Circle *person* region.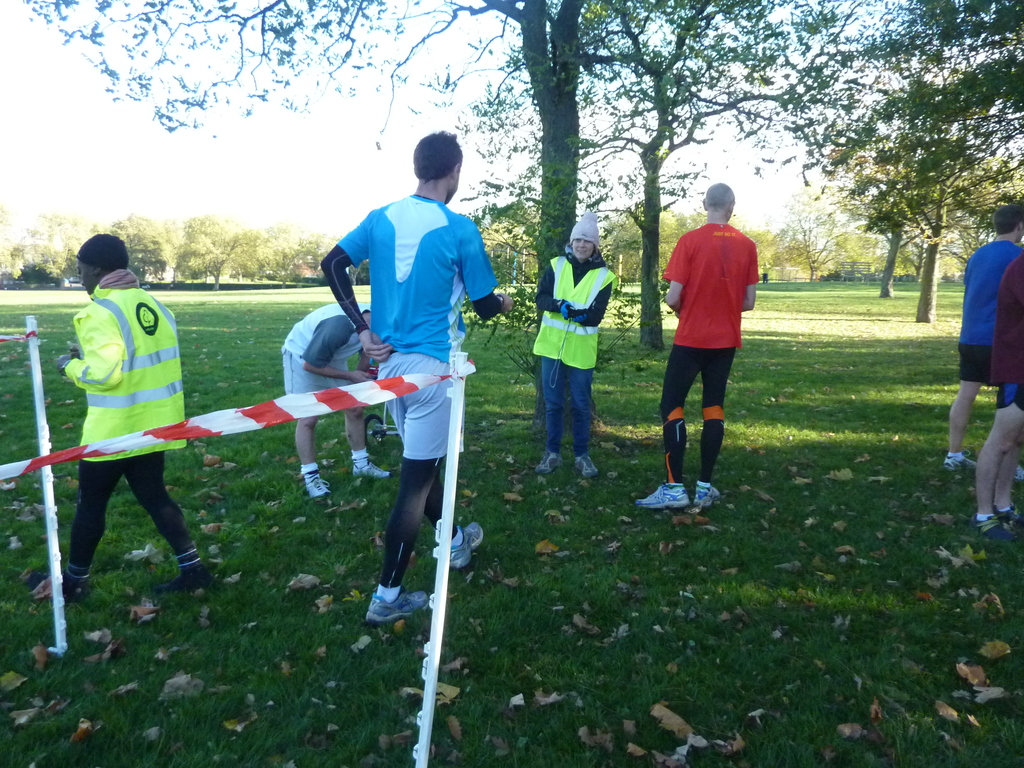
Region: l=52, t=228, r=195, b=624.
